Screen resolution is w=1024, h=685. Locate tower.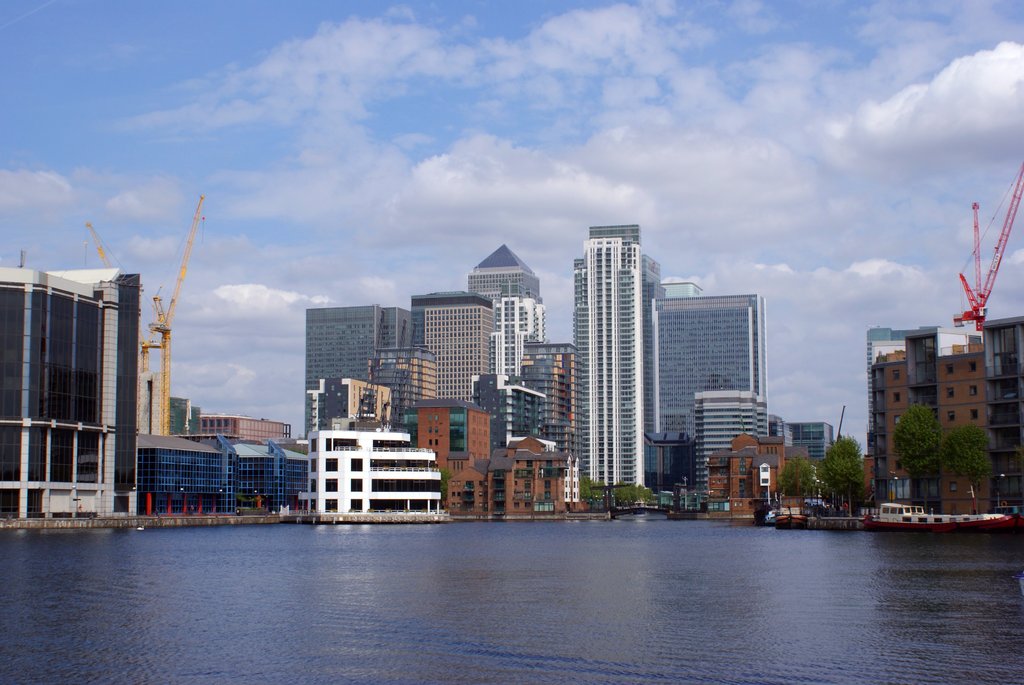
{"left": 698, "top": 389, "right": 788, "bottom": 491}.
